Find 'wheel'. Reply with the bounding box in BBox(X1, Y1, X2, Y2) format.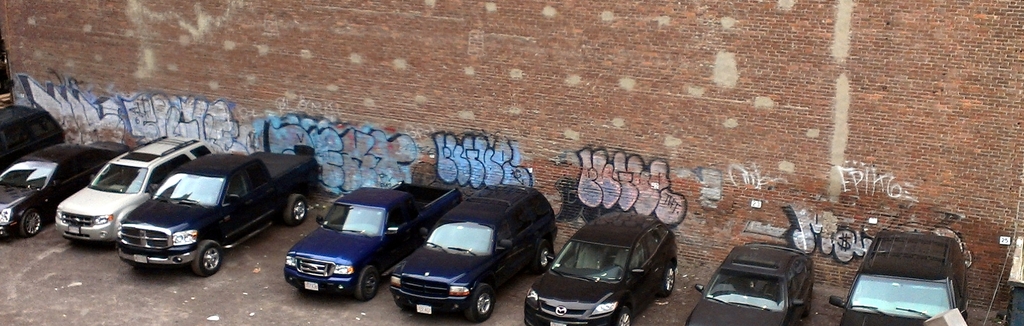
BBox(472, 287, 491, 322).
